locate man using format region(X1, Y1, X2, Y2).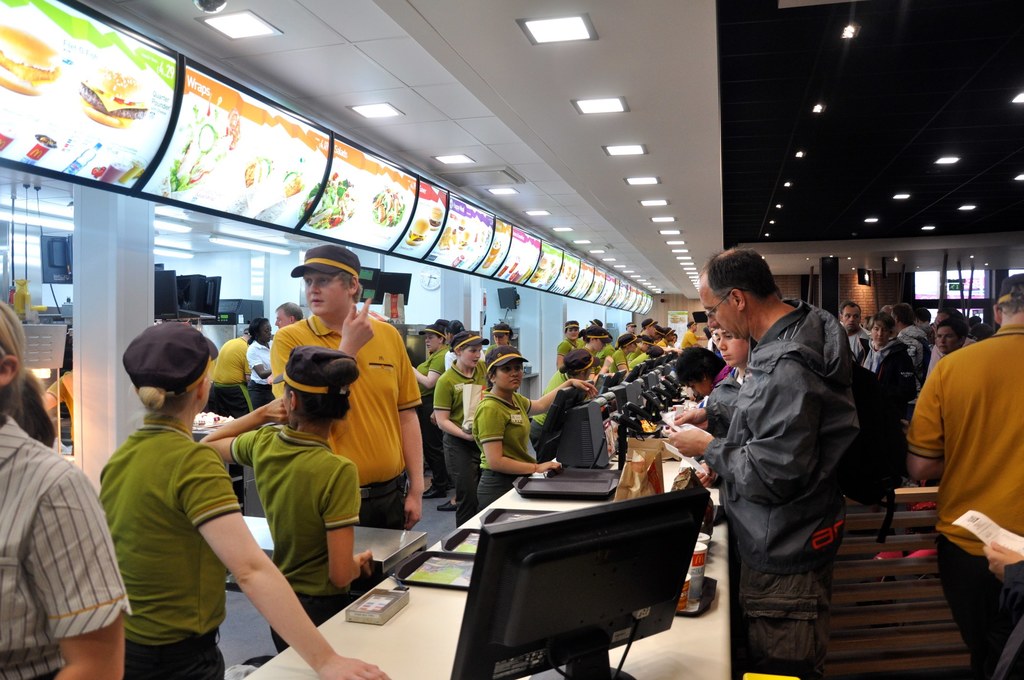
region(860, 314, 914, 432).
